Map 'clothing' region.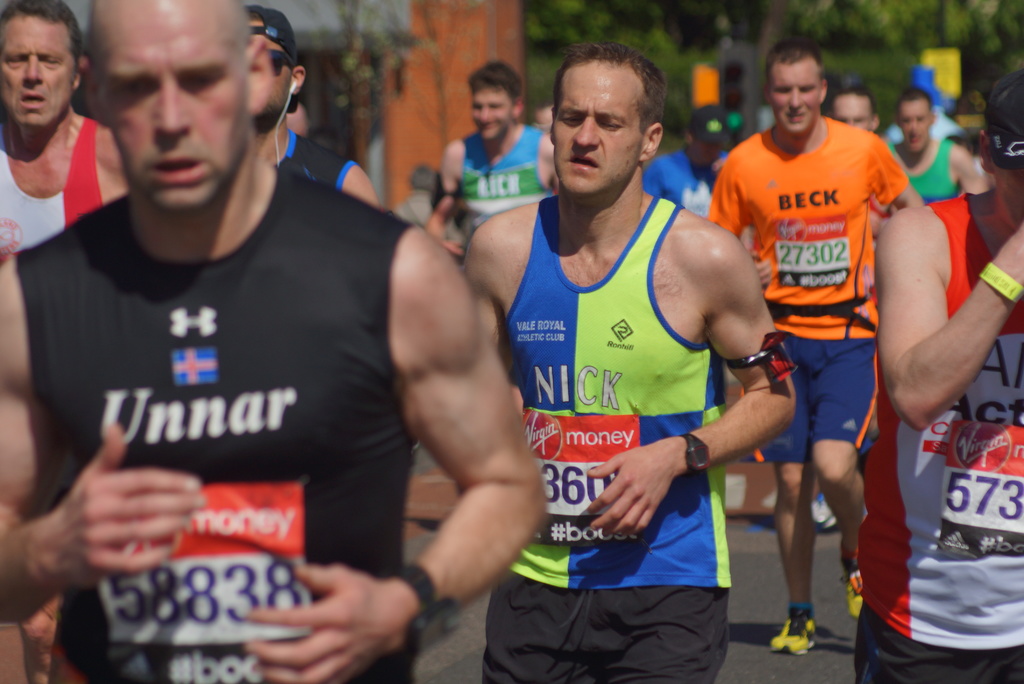
Mapped to {"x1": 19, "y1": 168, "x2": 415, "y2": 683}.
